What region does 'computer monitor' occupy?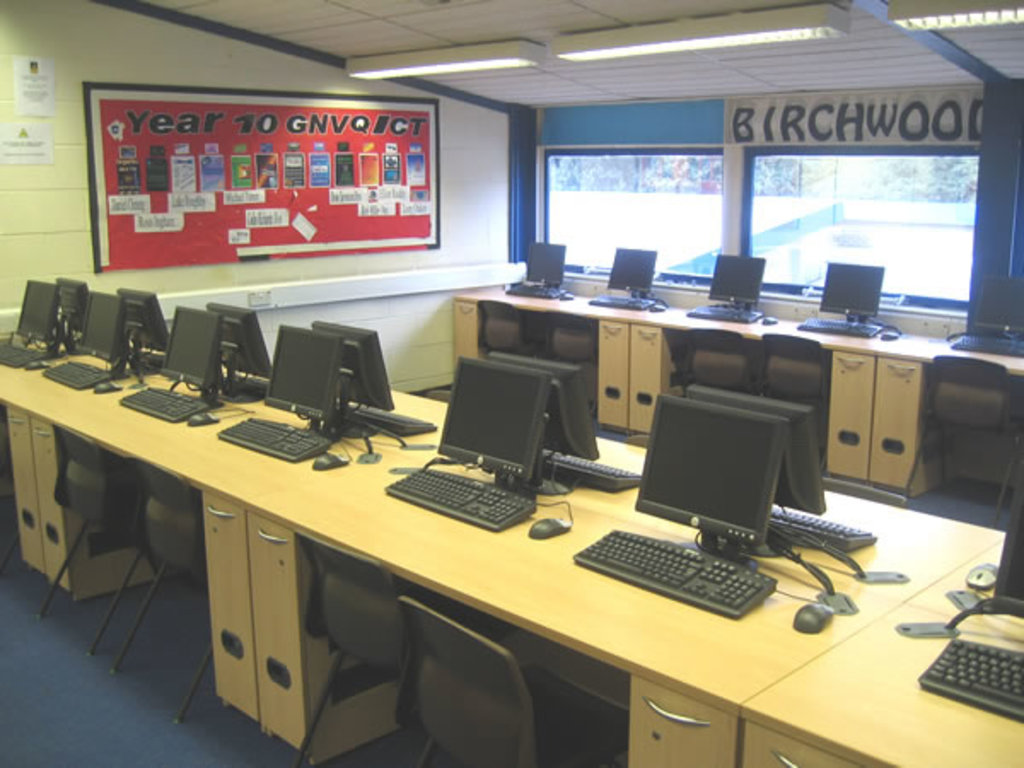
bbox(160, 304, 222, 411).
